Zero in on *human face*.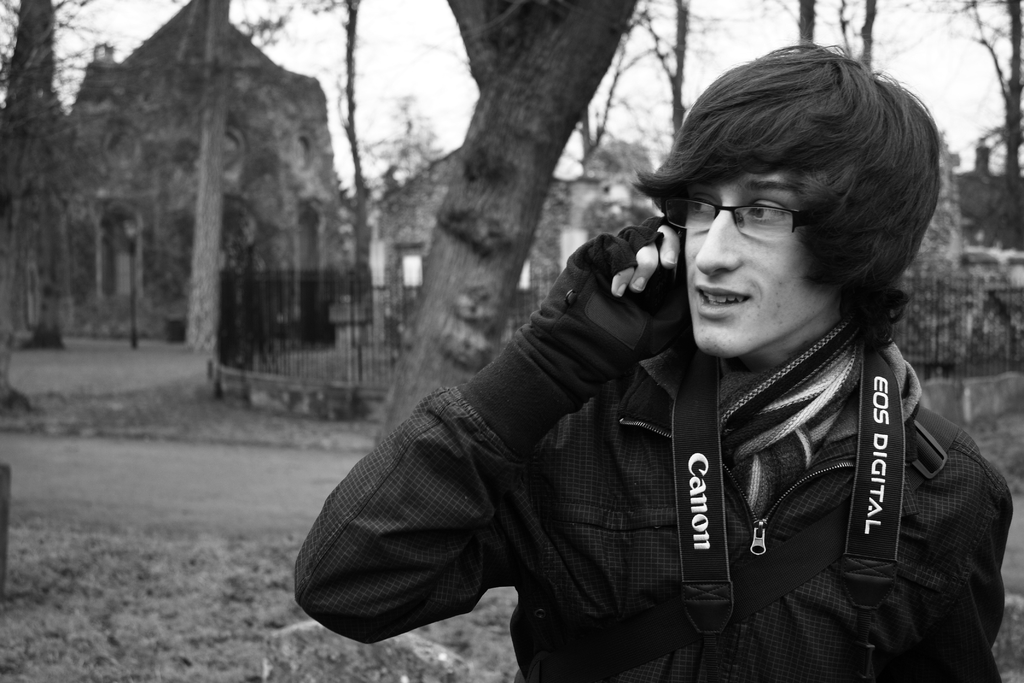
Zeroed in: box=[684, 135, 833, 357].
